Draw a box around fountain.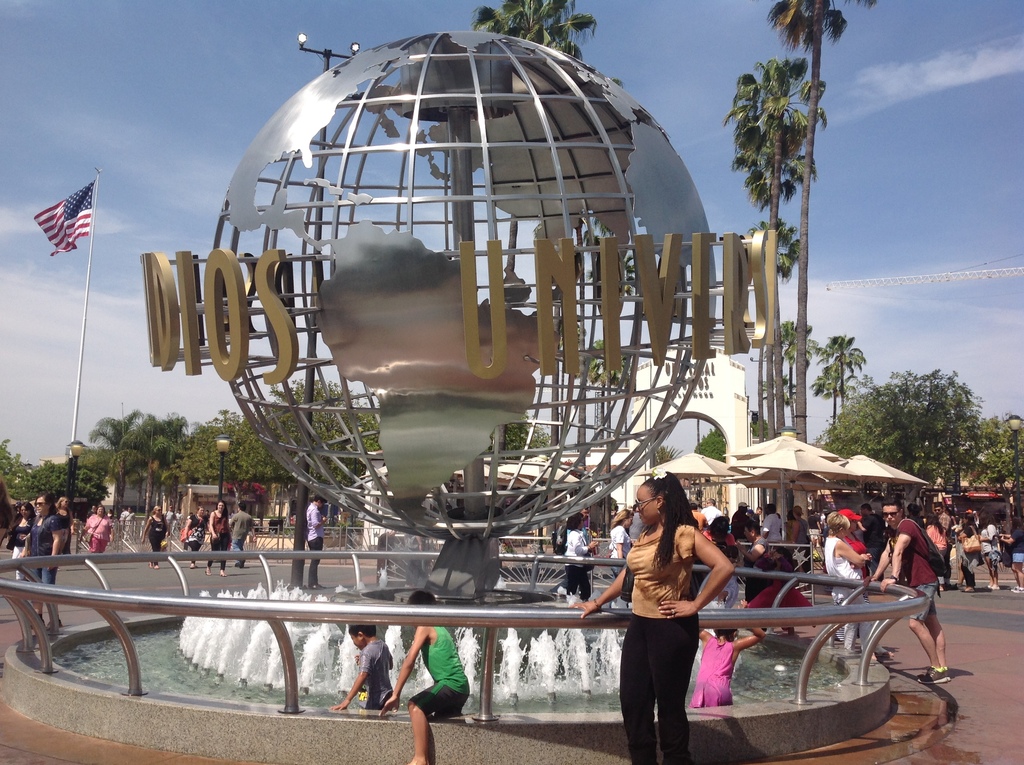
(left=92, top=40, right=879, bottom=759).
